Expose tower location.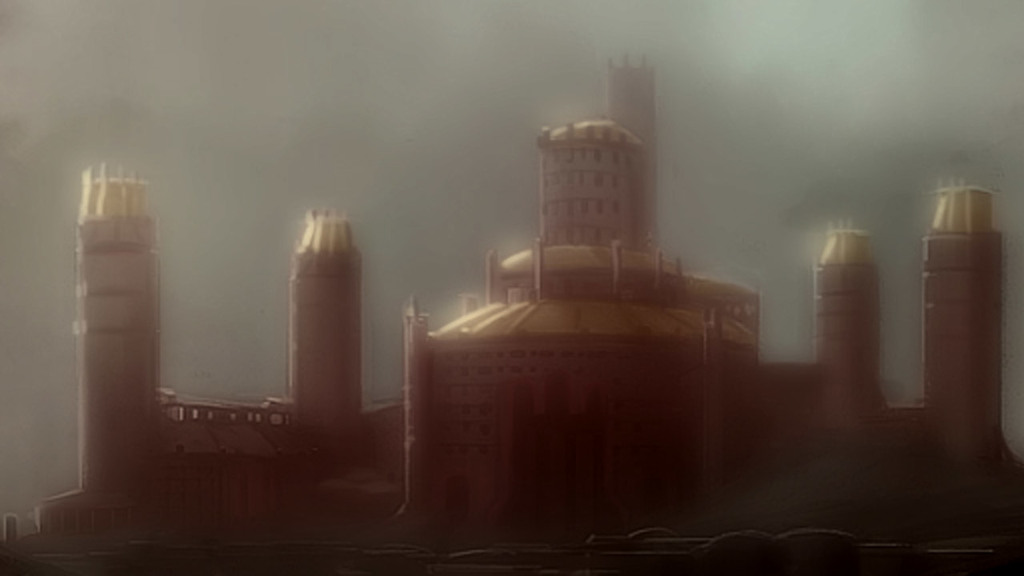
Exposed at <bbox>73, 152, 167, 497</bbox>.
